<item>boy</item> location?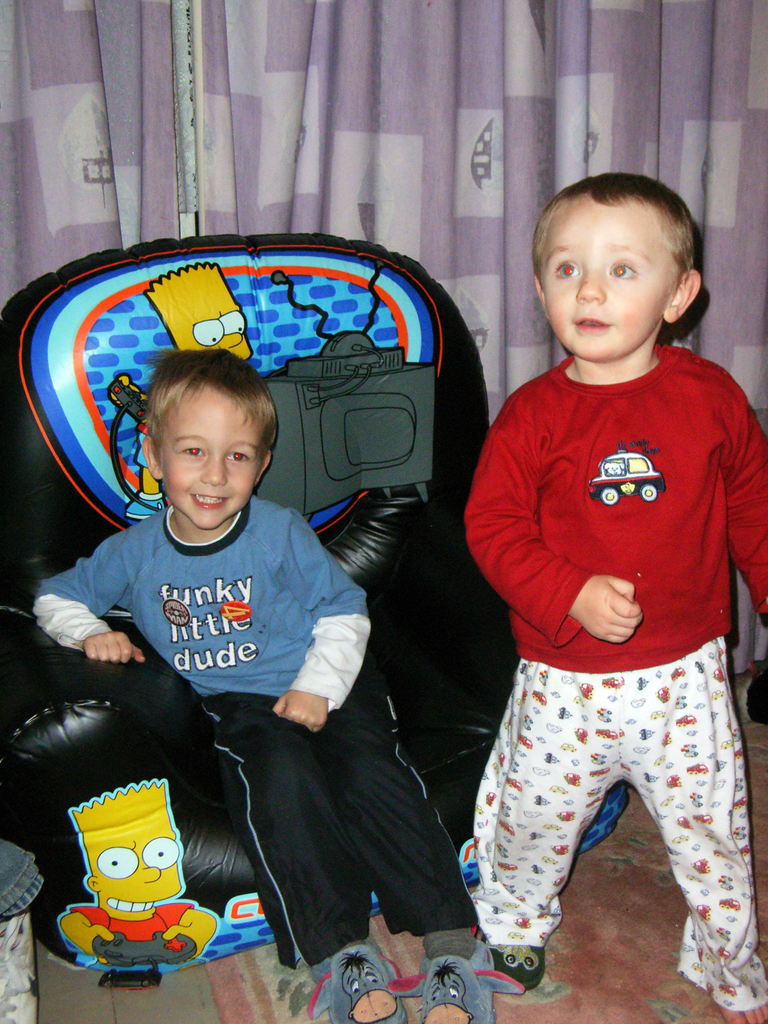
l=34, t=351, r=524, b=1023
